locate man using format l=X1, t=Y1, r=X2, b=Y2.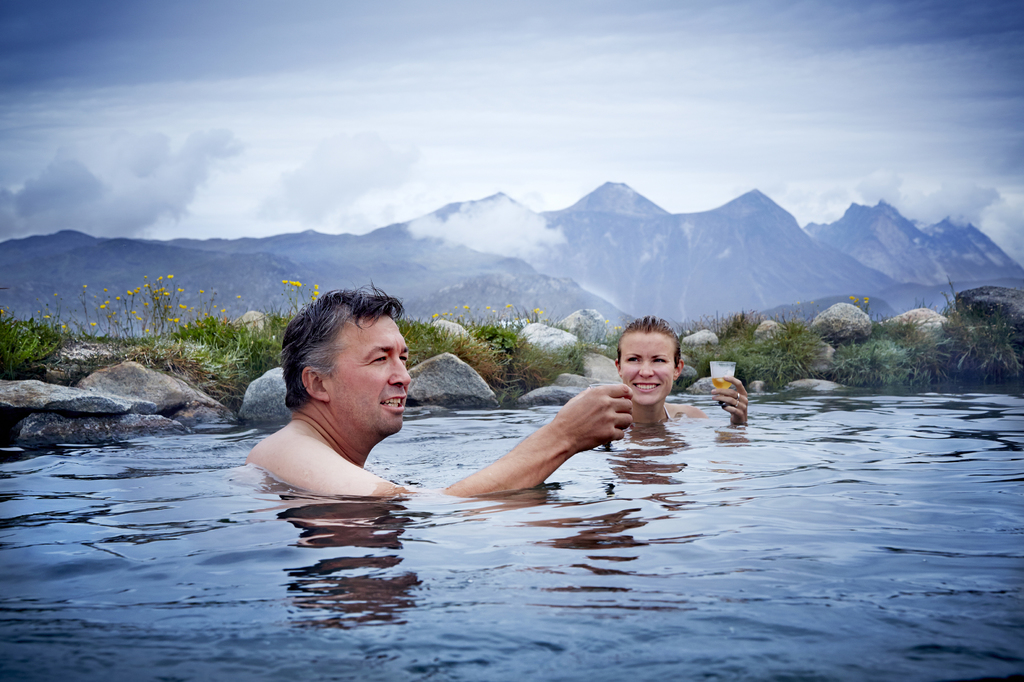
l=254, t=285, r=637, b=504.
